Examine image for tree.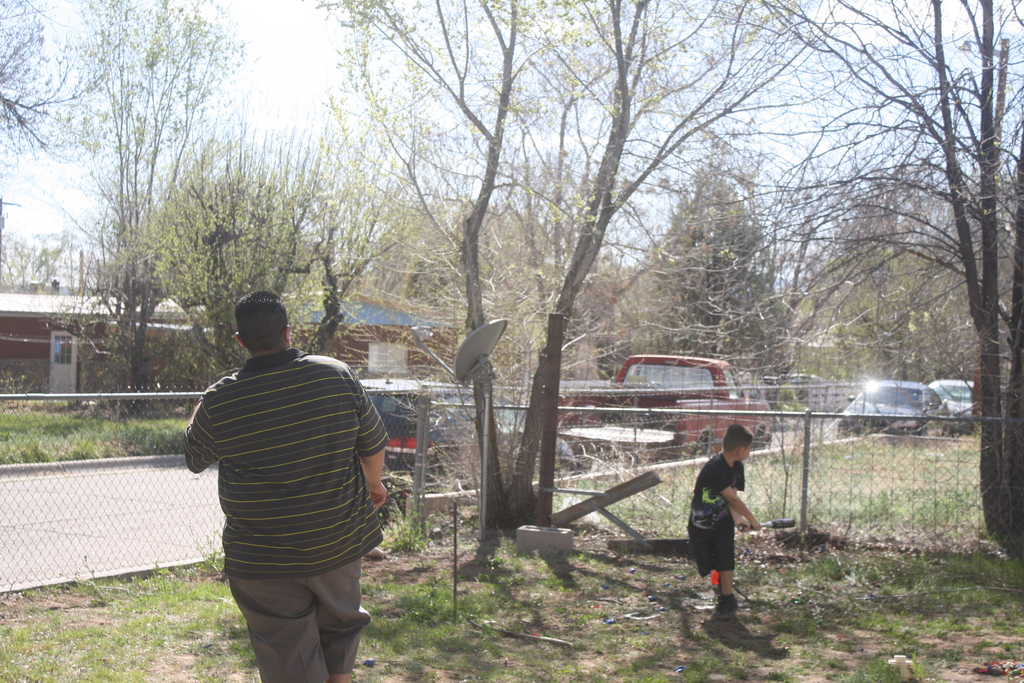
Examination result: box(0, 0, 72, 185).
